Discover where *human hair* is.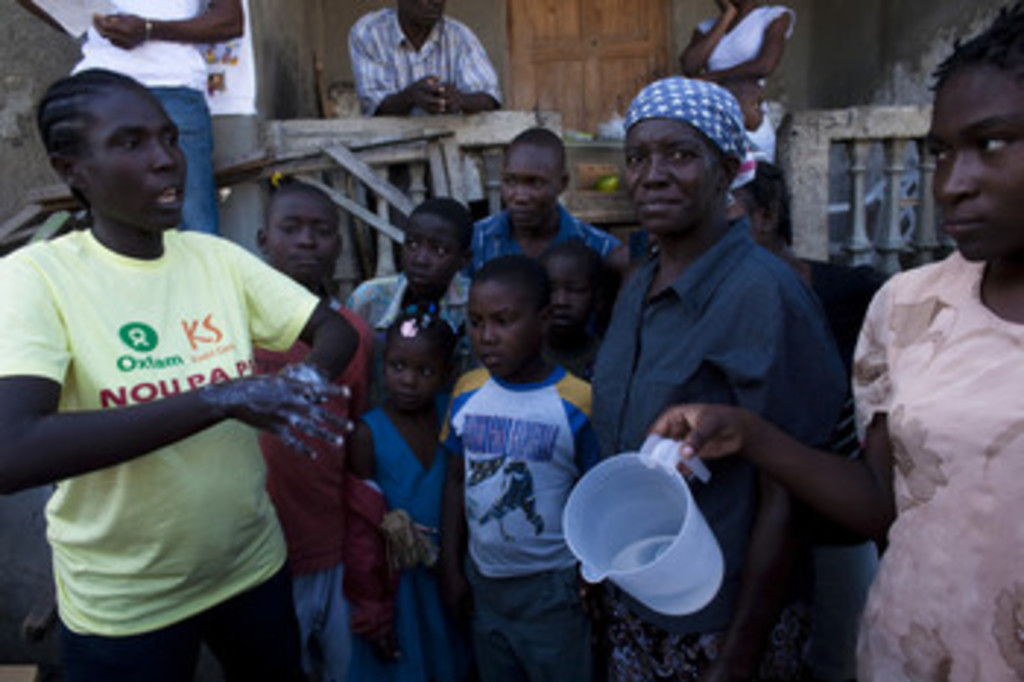
Discovered at 389,313,456,357.
